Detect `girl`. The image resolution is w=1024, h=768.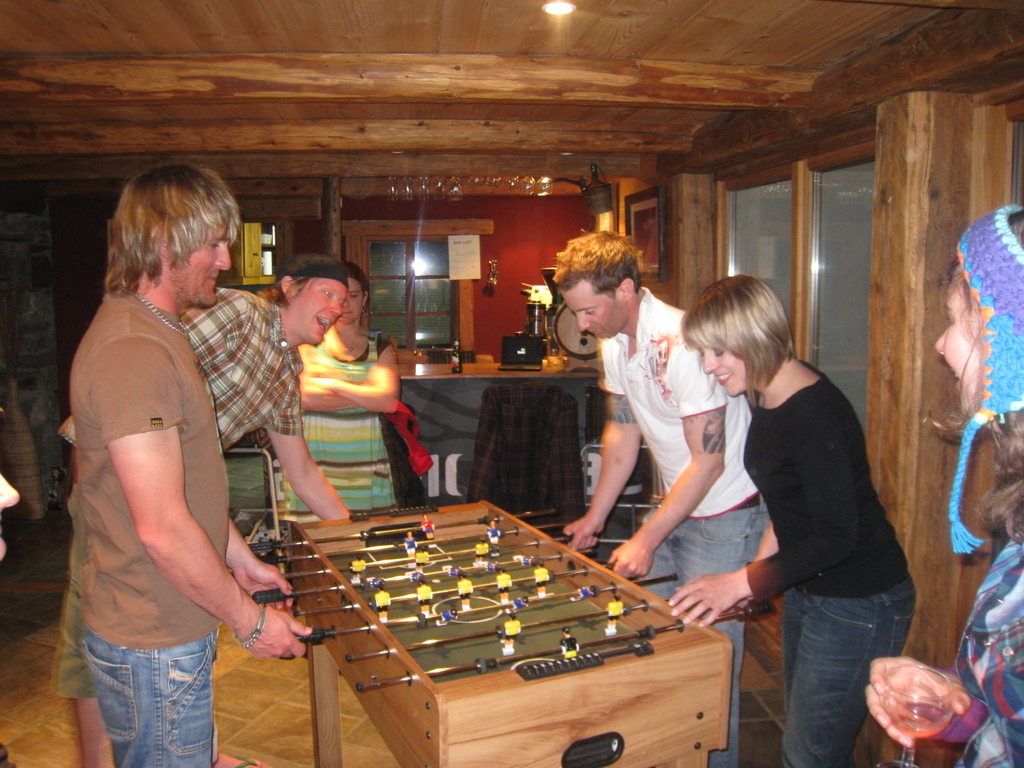
BBox(678, 276, 917, 758).
